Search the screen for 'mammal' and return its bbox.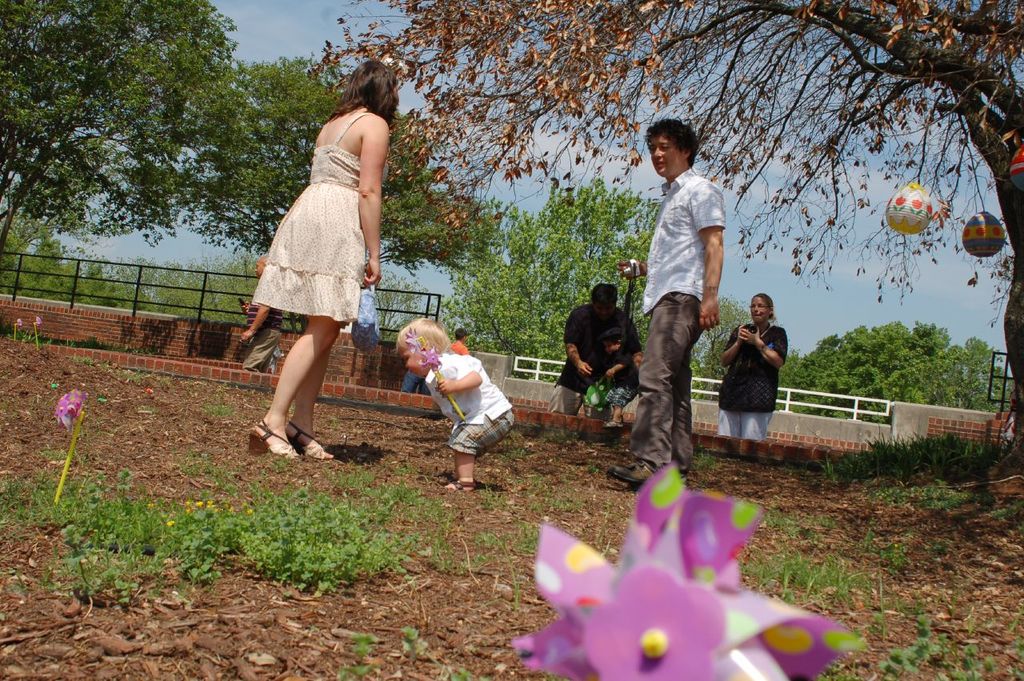
Found: rect(450, 326, 476, 356).
